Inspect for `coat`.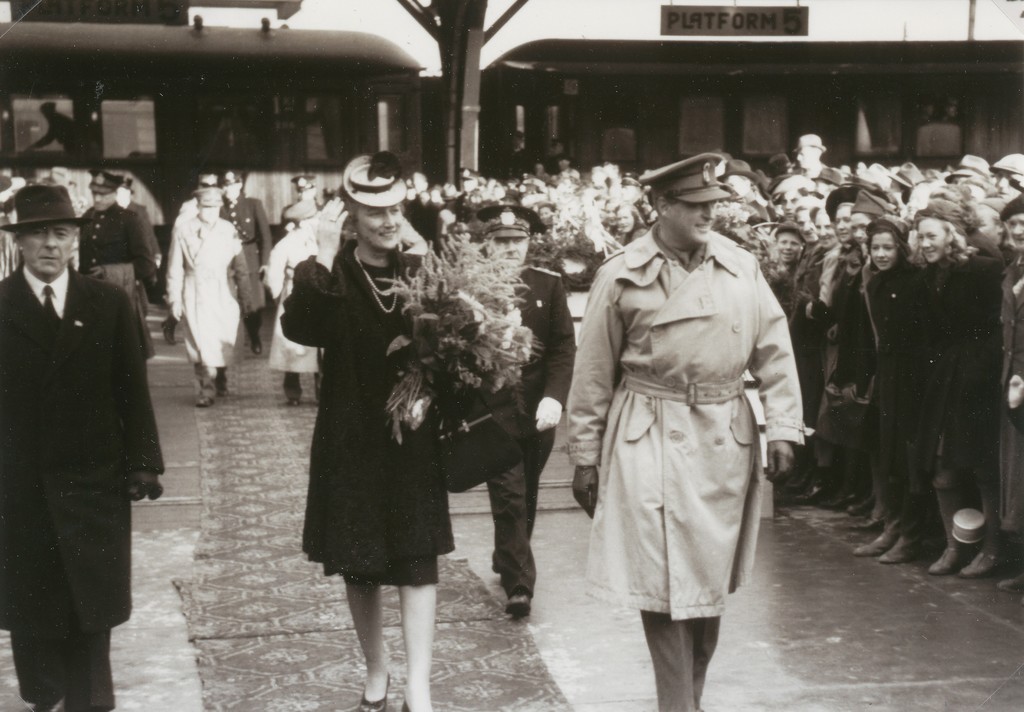
Inspection: locate(74, 193, 164, 311).
